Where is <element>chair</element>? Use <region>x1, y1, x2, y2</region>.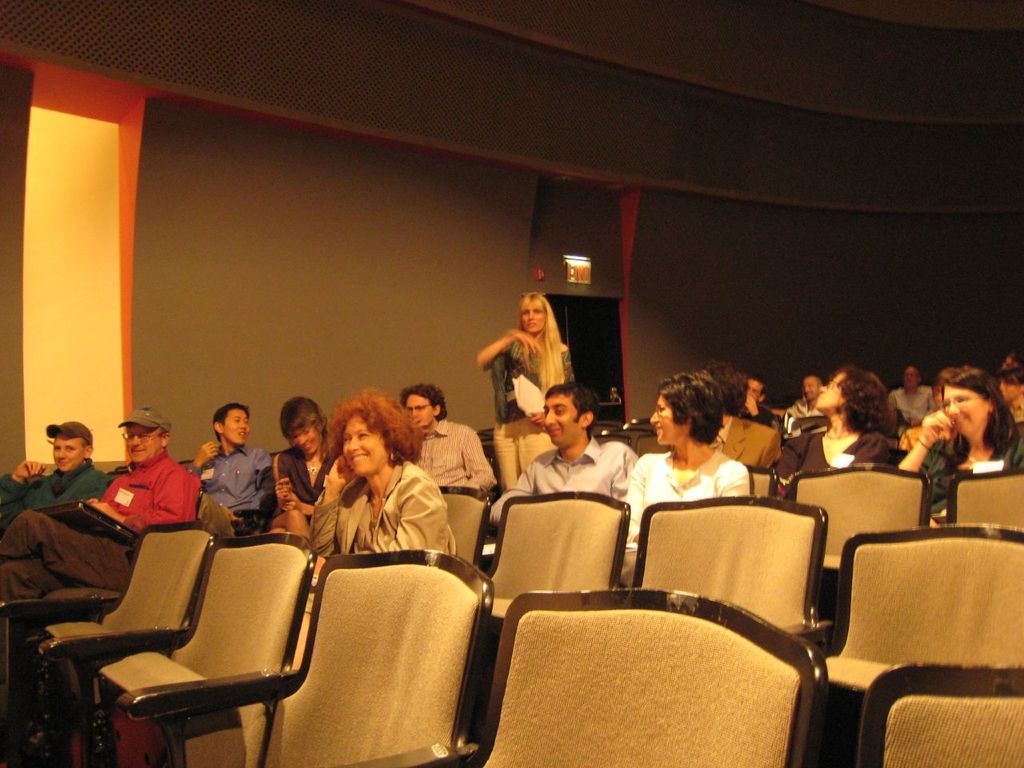
<region>37, 529, 311, 767</region>.
